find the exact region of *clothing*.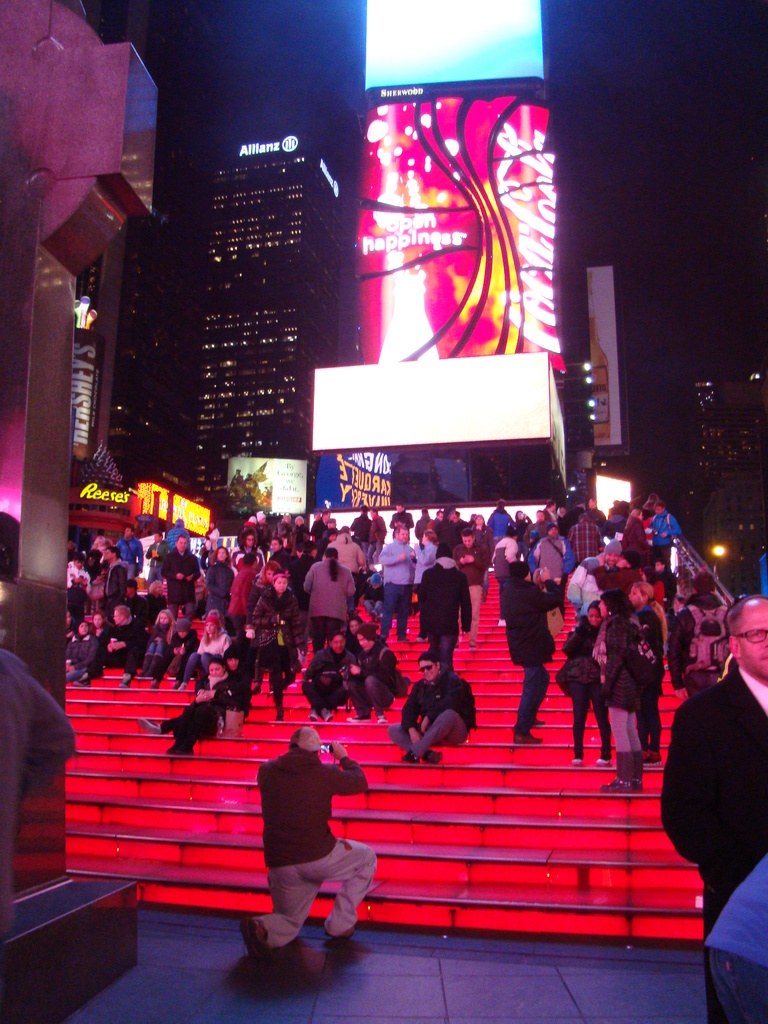
Exact region: locate(413, 564, 470, 659).
